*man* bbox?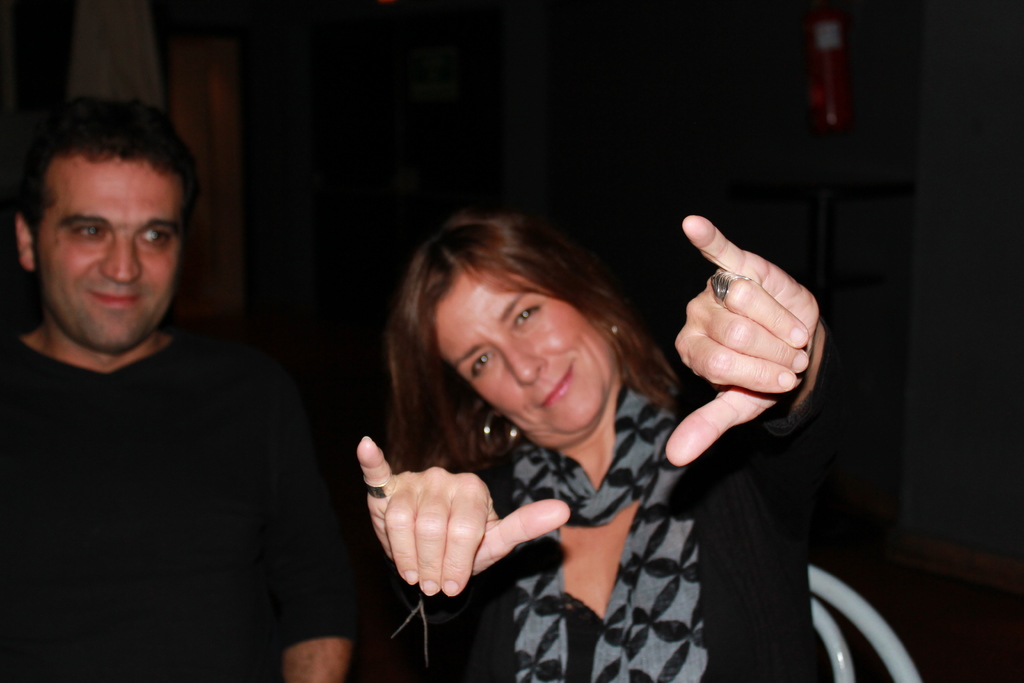
region(0, 106, 342, 657)
